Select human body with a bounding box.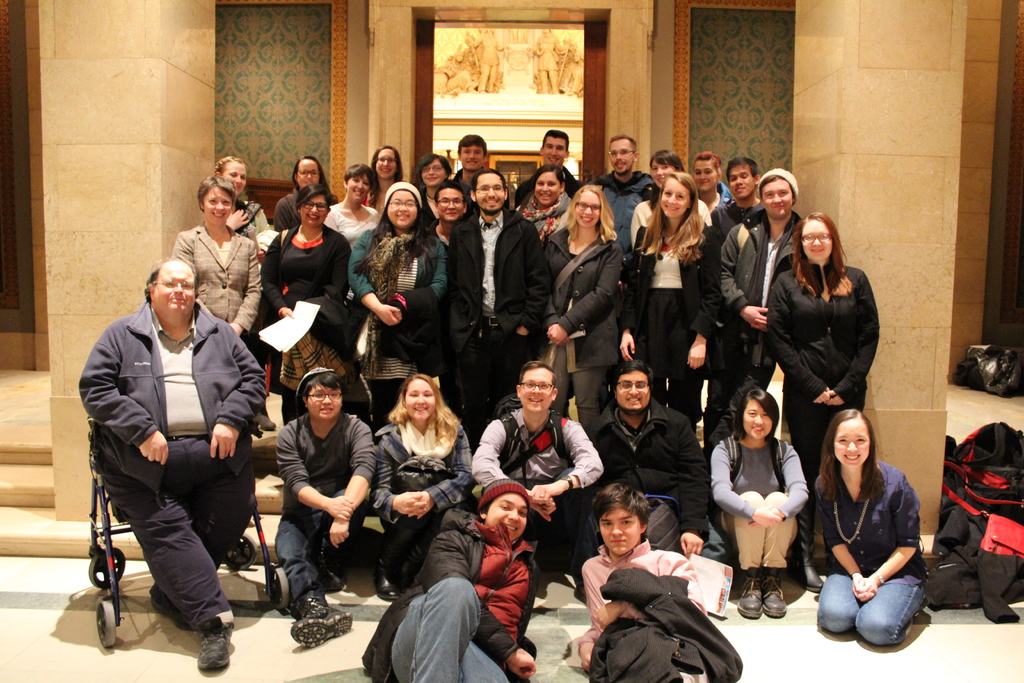
bbox(174, 169, 268, 339).
